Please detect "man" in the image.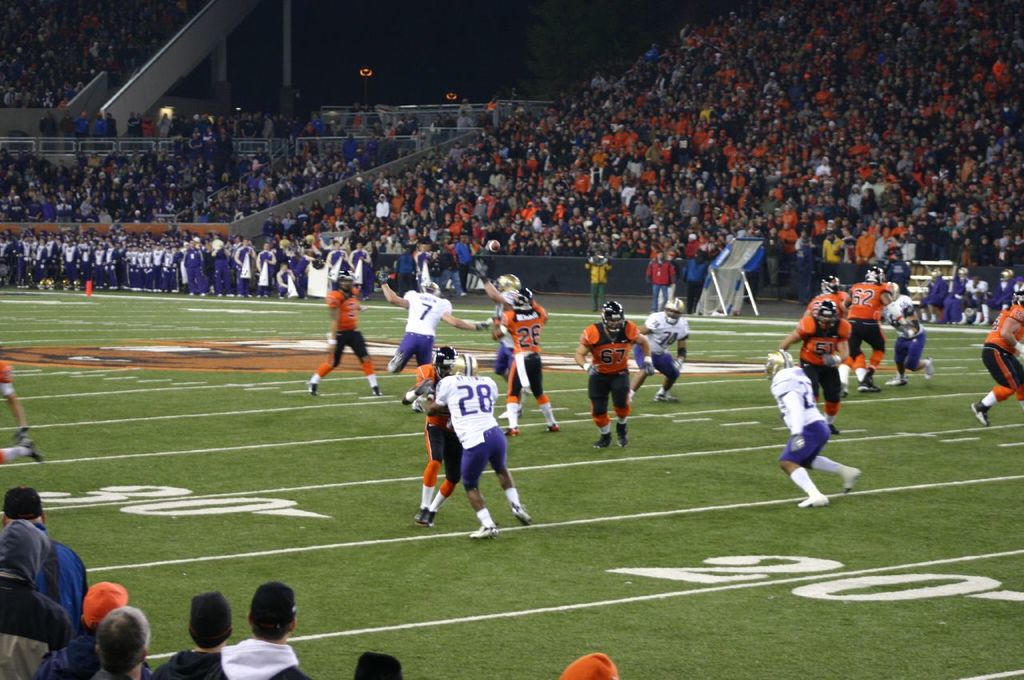
l=632, t=298, r=691, b=402.
